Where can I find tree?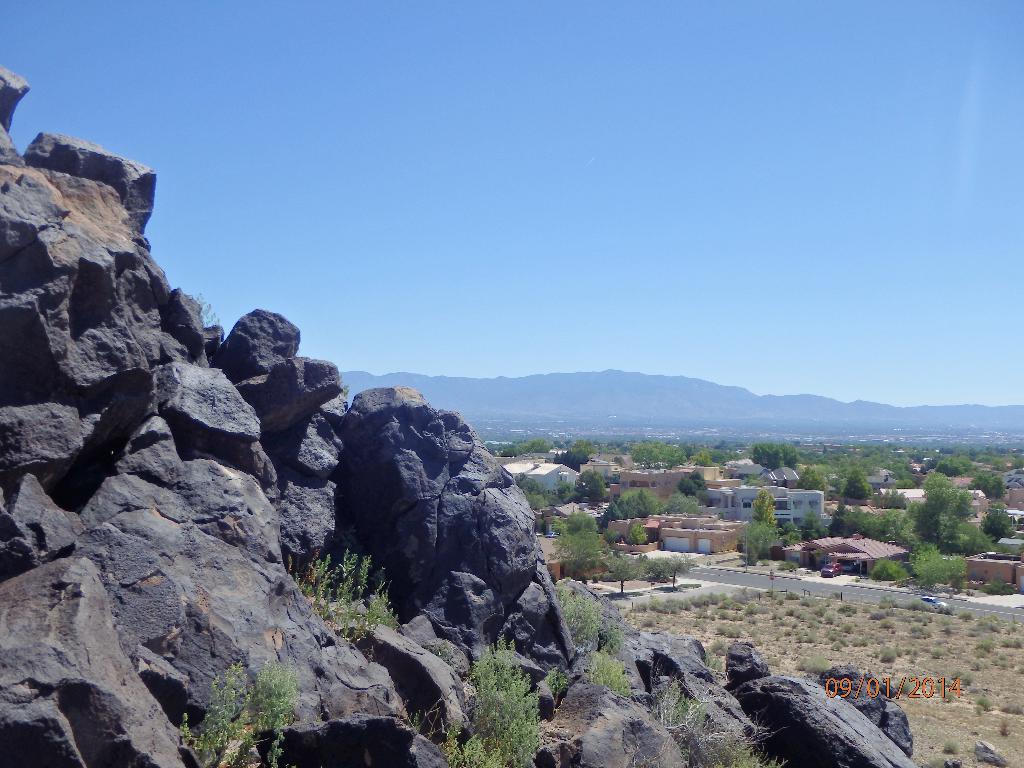
You can find it at l=753, t=442, r=801, b=482.
